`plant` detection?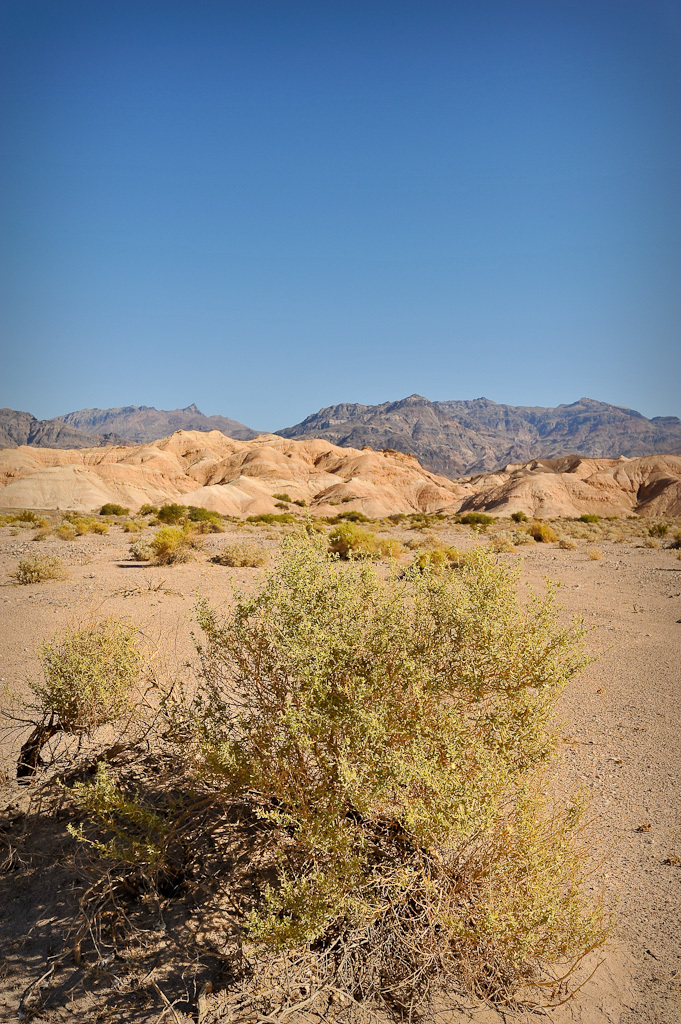
<bbox>88, 512, 111, 535</bbox>
